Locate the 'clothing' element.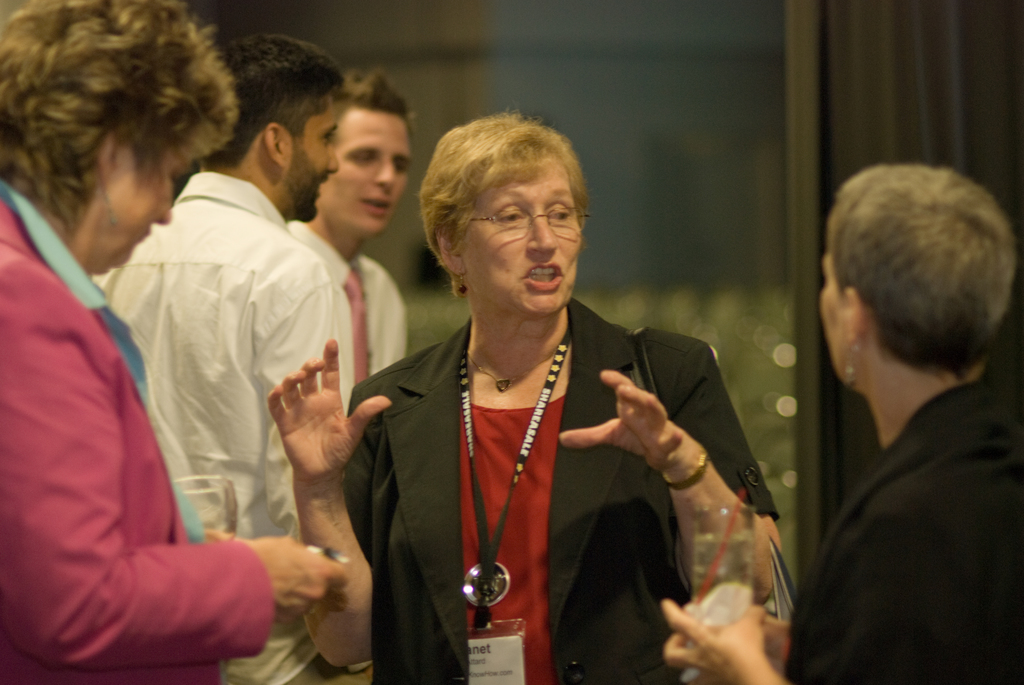
Element bbox: left=93, top=168, right=347, bottom=684.
